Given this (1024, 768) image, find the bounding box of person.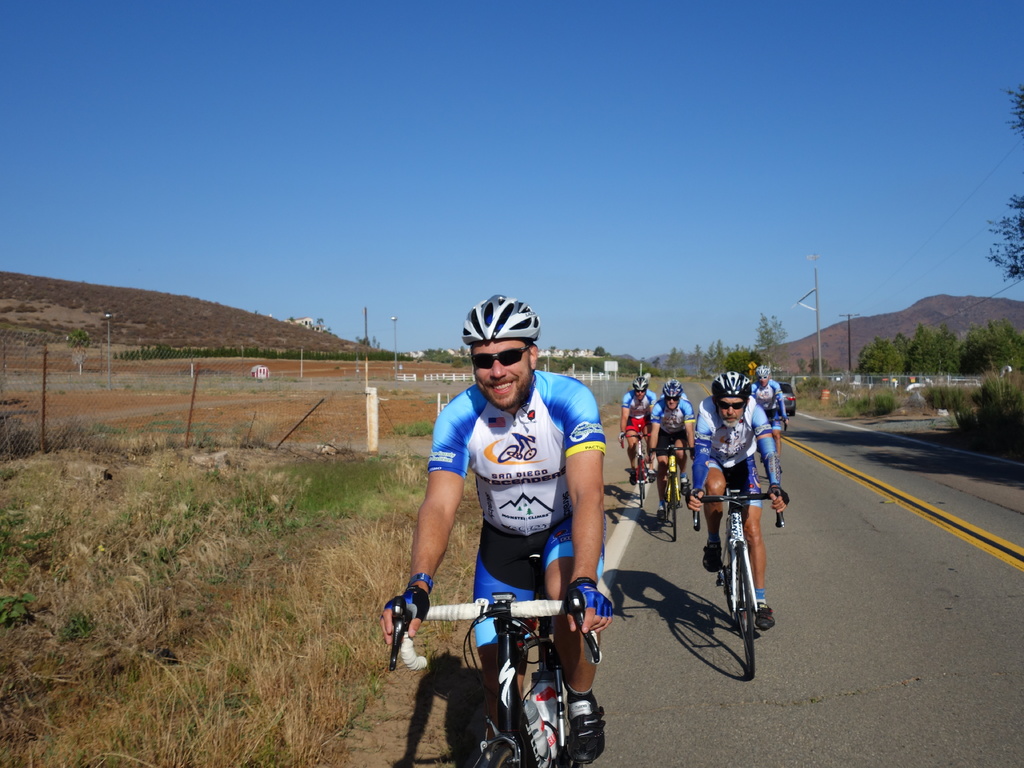
[left=752, top=367, right=787, bottom=459].
